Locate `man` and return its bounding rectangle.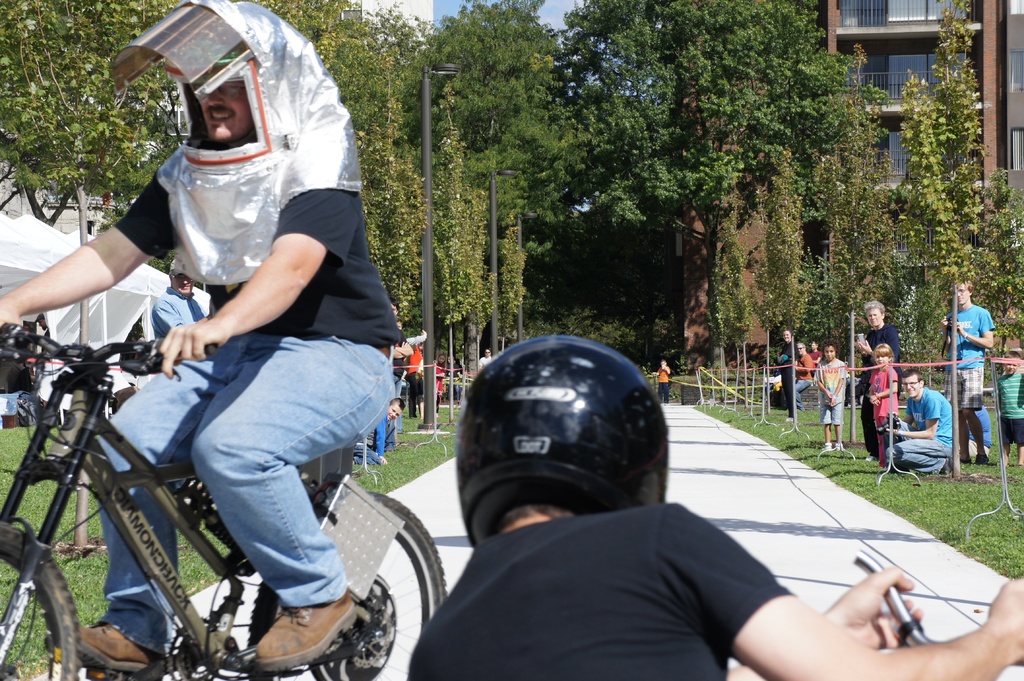
select_region(470, 344, 497, 370).
